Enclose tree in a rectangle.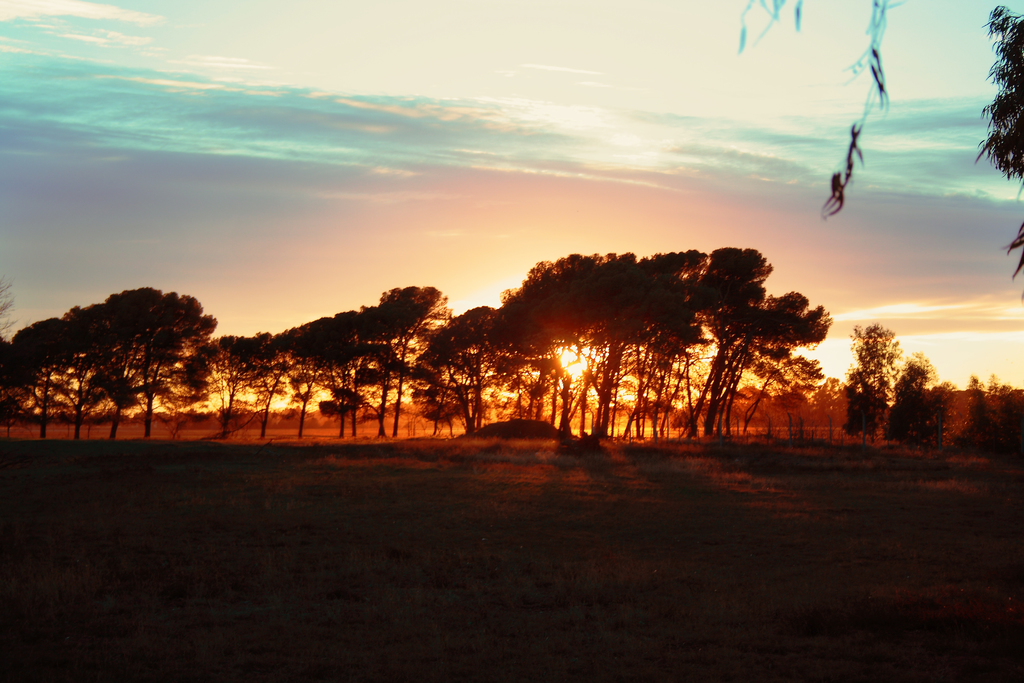
970,3,1023,277.
